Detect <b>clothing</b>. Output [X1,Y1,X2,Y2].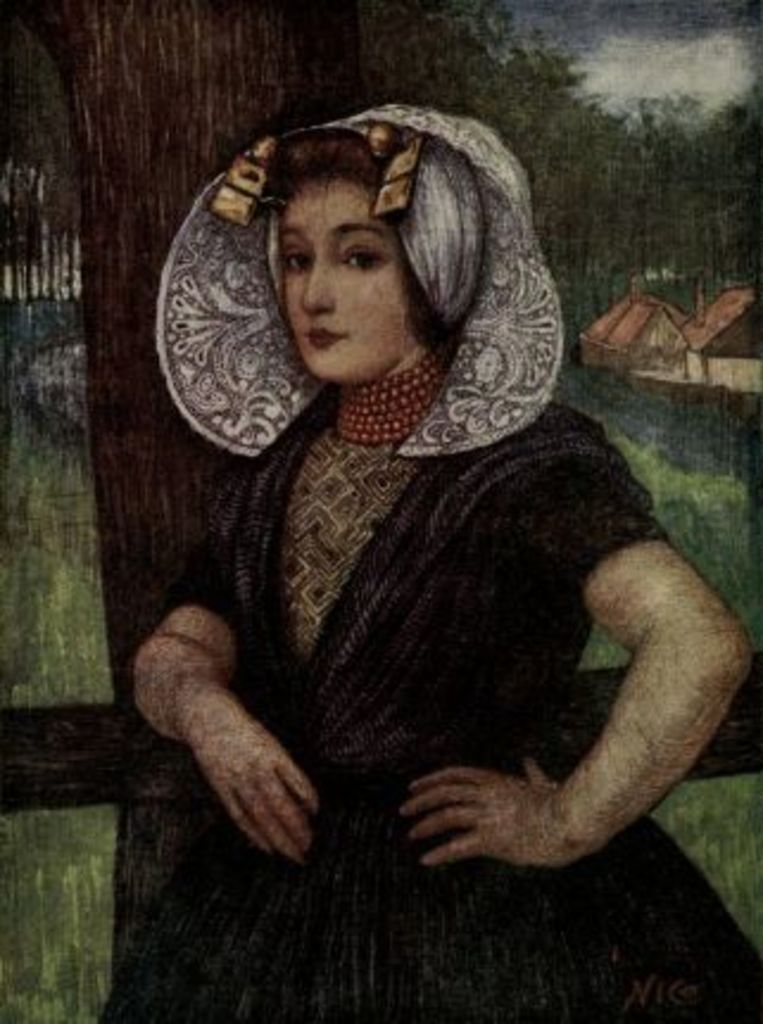
[93,373,761,1022].
